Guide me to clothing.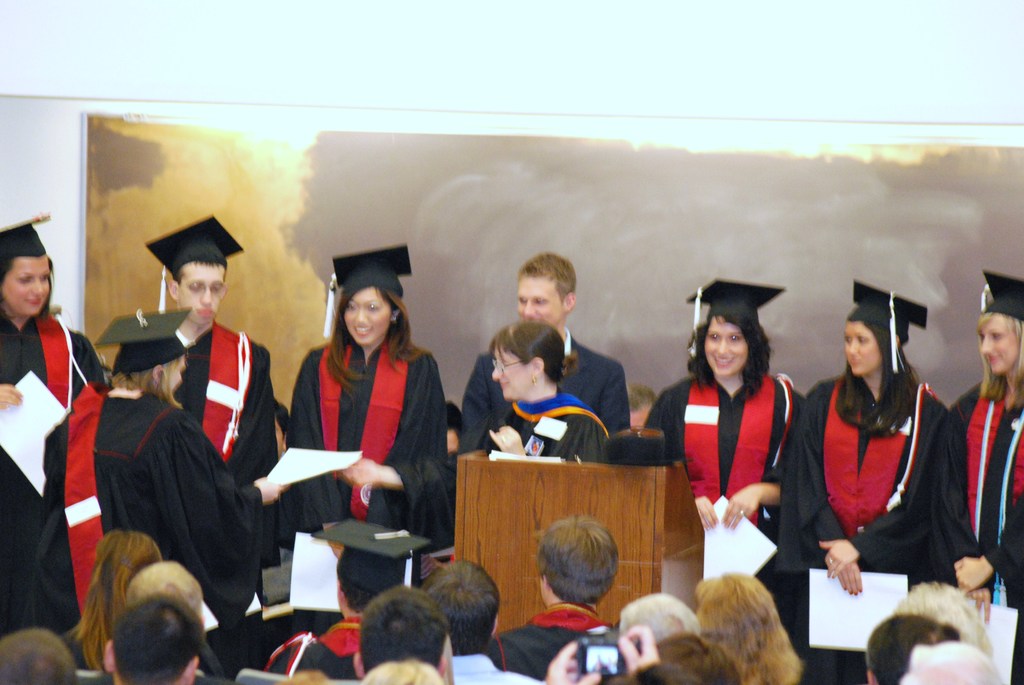
Guidance: [650,368,804,587].
